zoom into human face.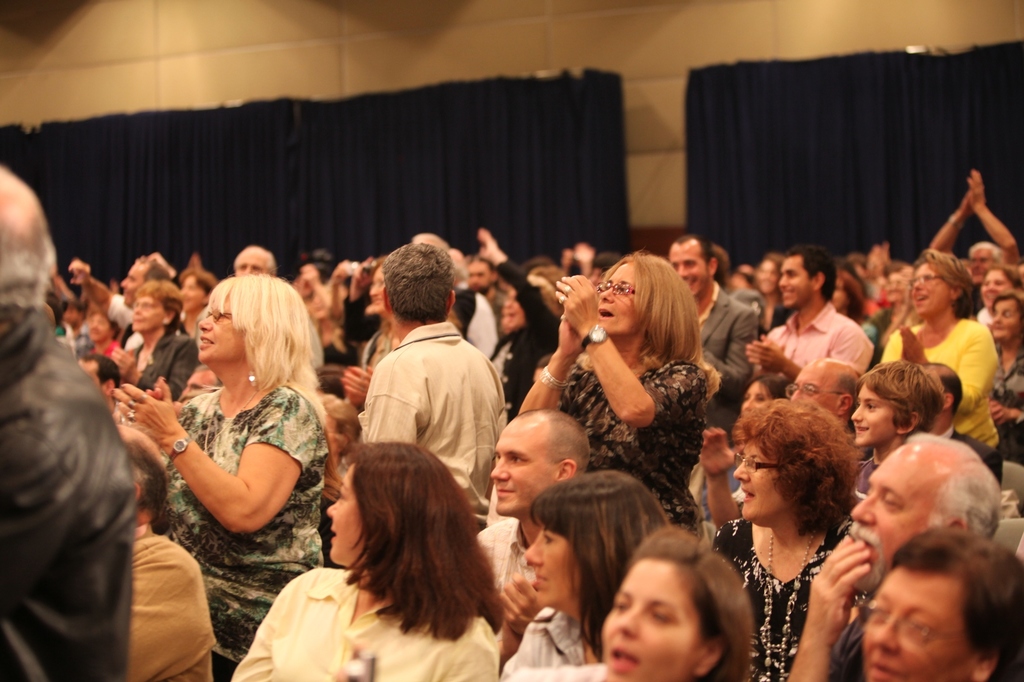
Zoom target: (913,266,952,315).
